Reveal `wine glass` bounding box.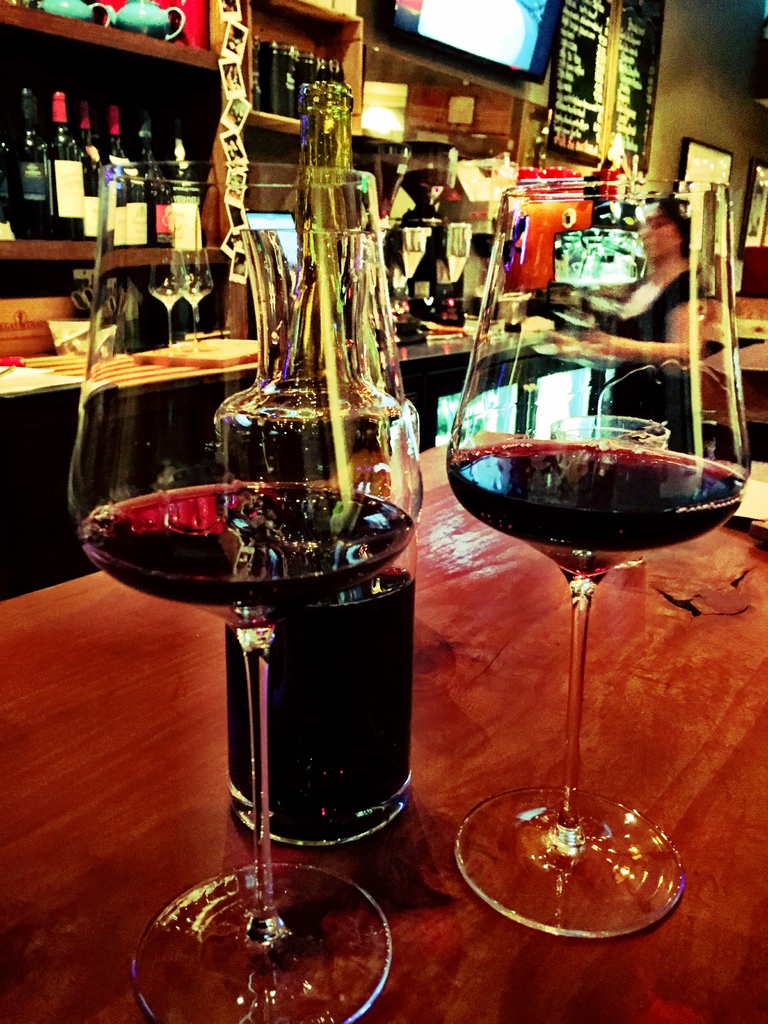
Revealed: l=443, t=172, r=749, b=943.
